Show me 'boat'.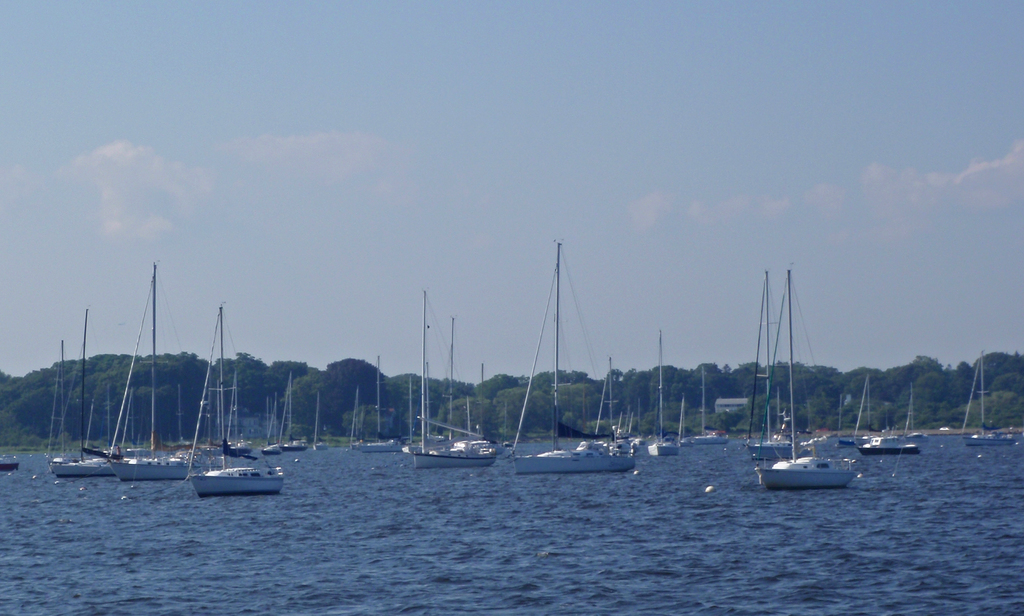
'boat' is here: x1=266 y1=389 x2=281 y2=457.
